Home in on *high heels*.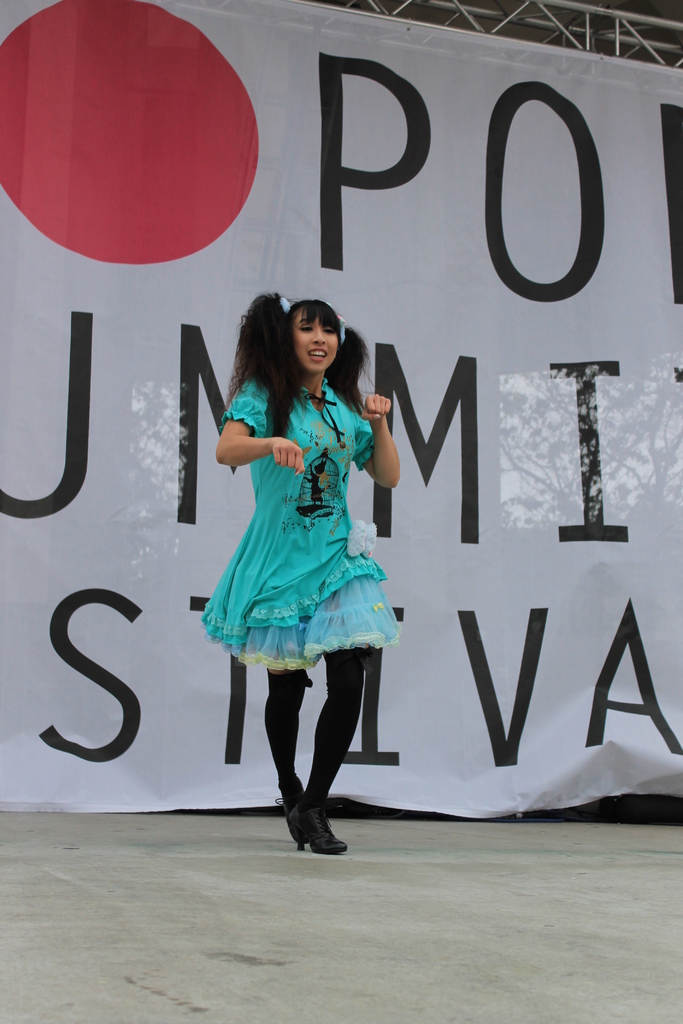
Homed in at left=278, top=788, right=293, bottom=826.
